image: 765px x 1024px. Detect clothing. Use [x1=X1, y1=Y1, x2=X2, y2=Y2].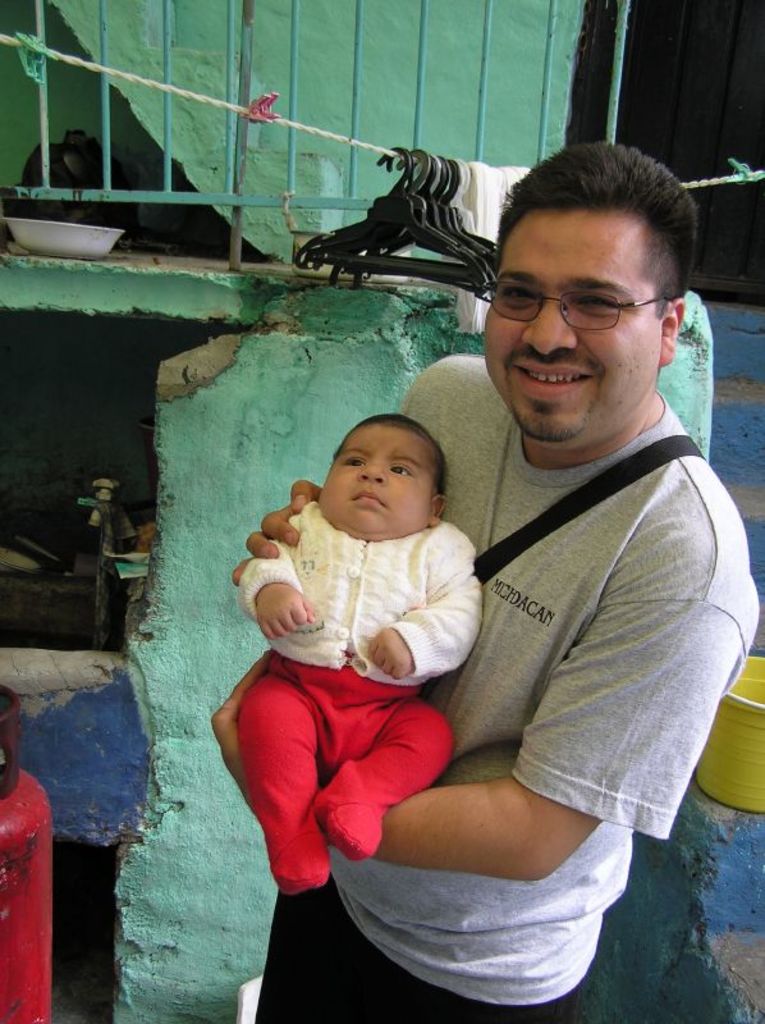
[x1=243, y1=353, x2=762, y2=1023].
